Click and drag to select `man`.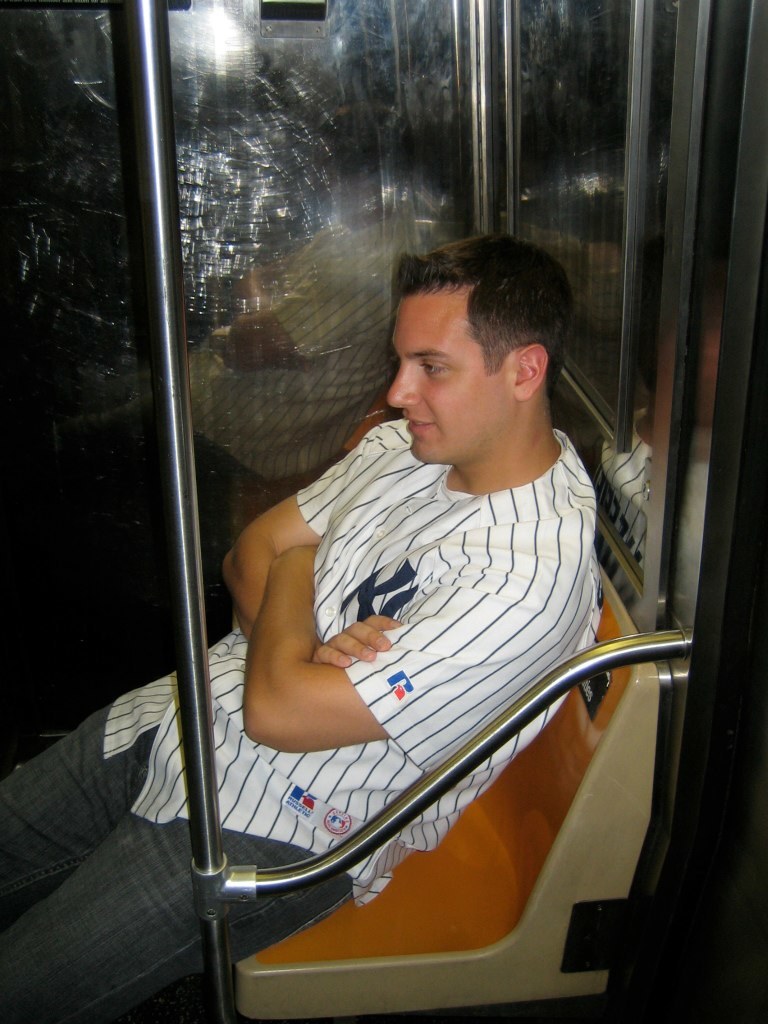
Selection: x1=0 y1=231 x2=607 y2=1018.
